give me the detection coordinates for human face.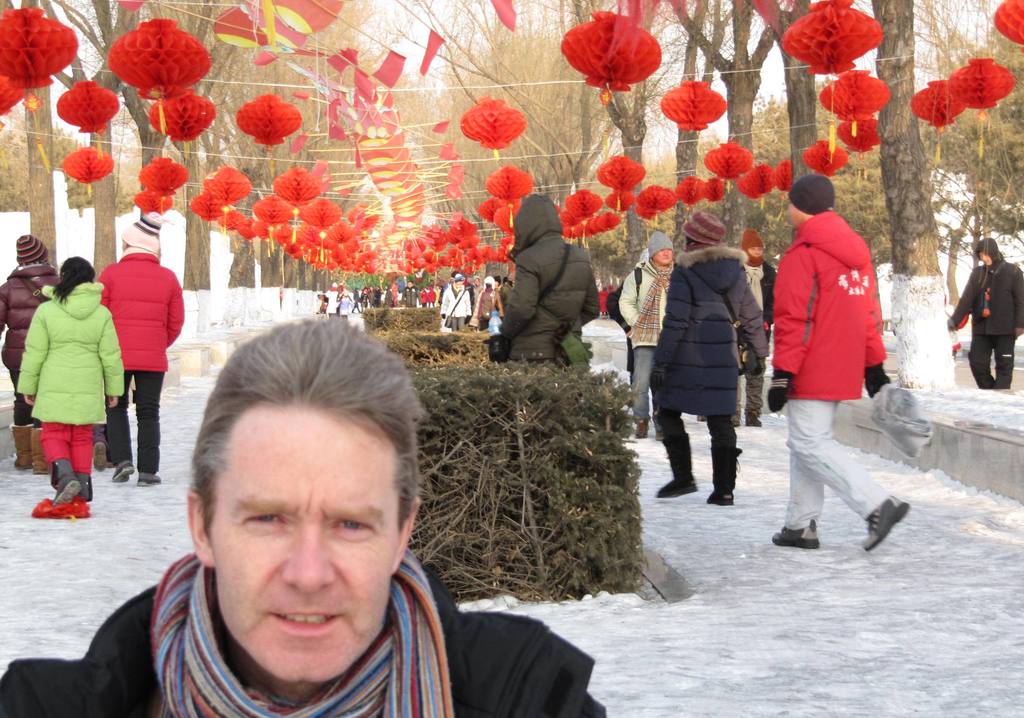
<region>202, 401, 401, 679</region>.
